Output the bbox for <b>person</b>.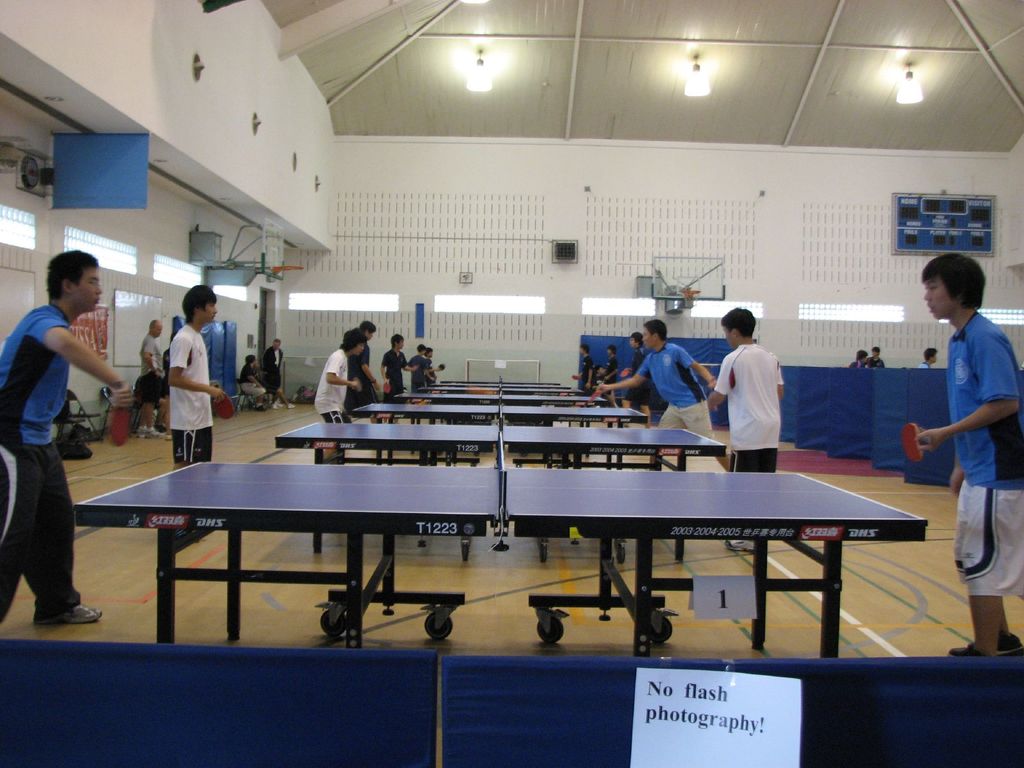
<region>850, 351, 863, 371</region>.
